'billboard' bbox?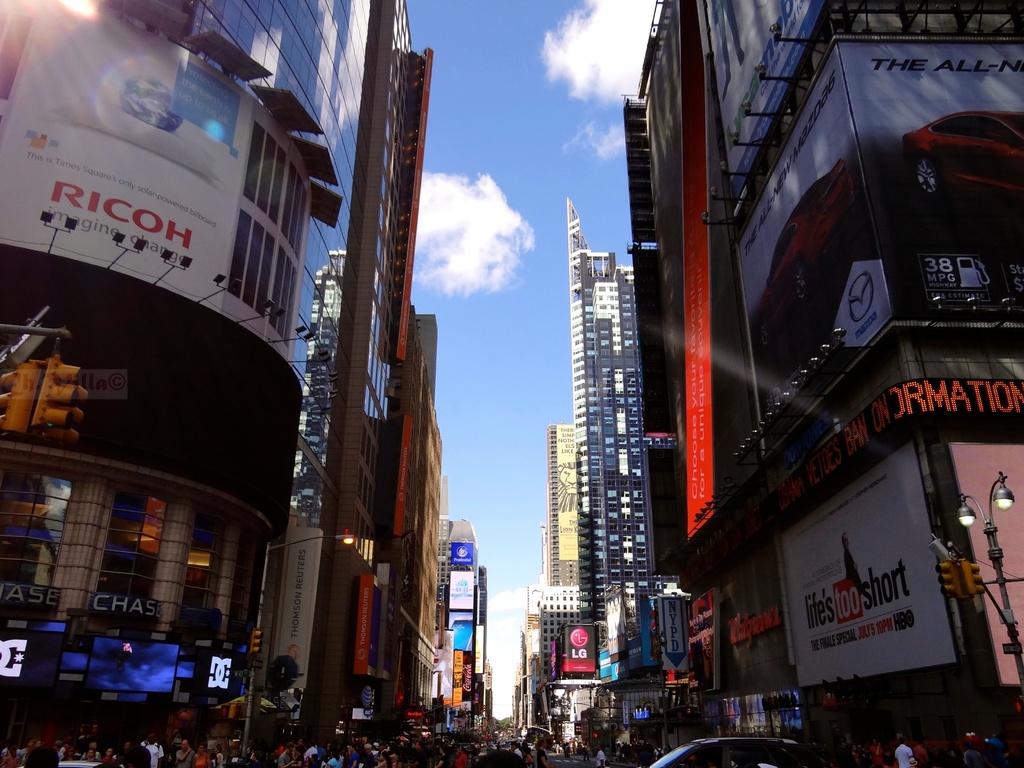
758 35 1023 452
